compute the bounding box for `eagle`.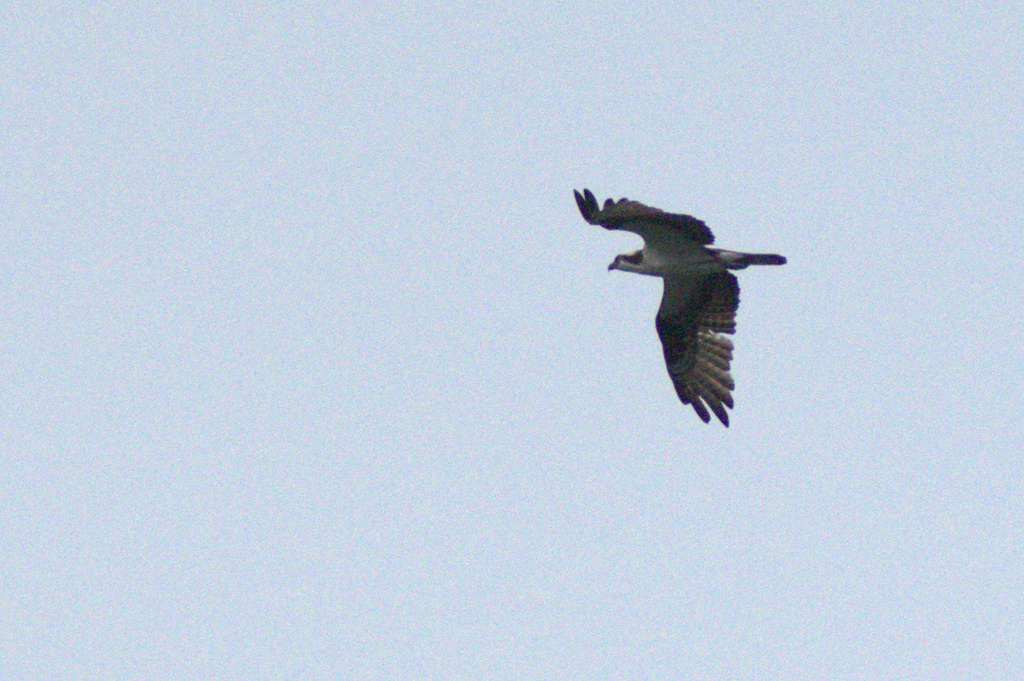
locate(573, 185, 798, 426).
